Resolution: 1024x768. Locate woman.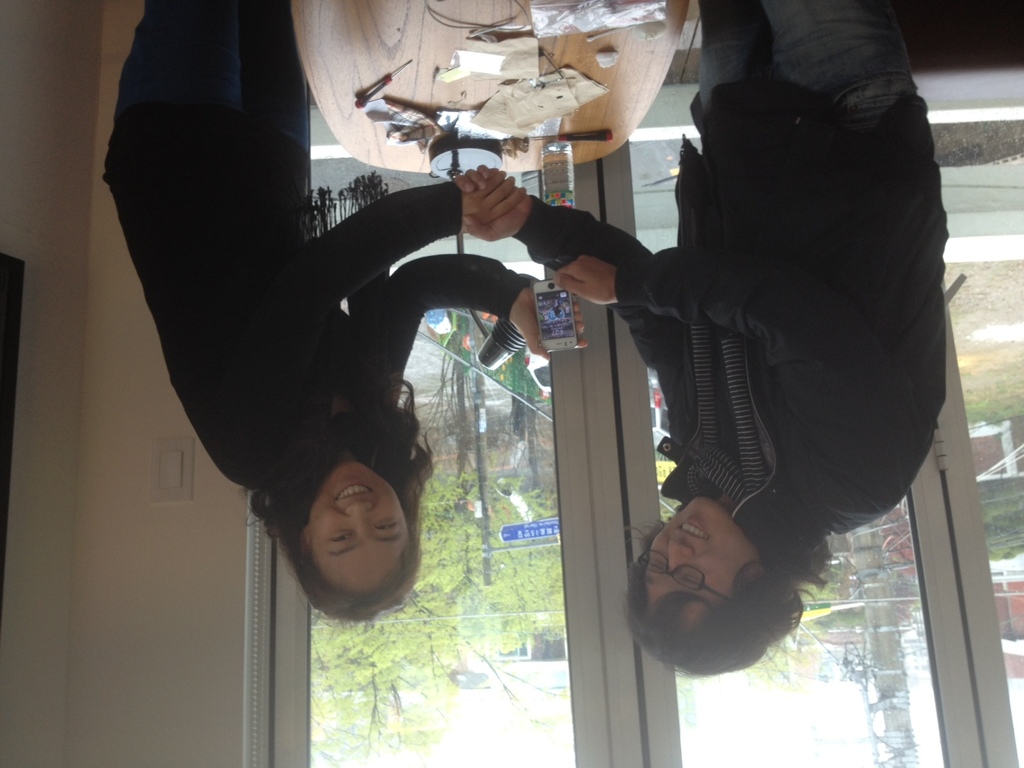
box(100, 0, 589, 624).
